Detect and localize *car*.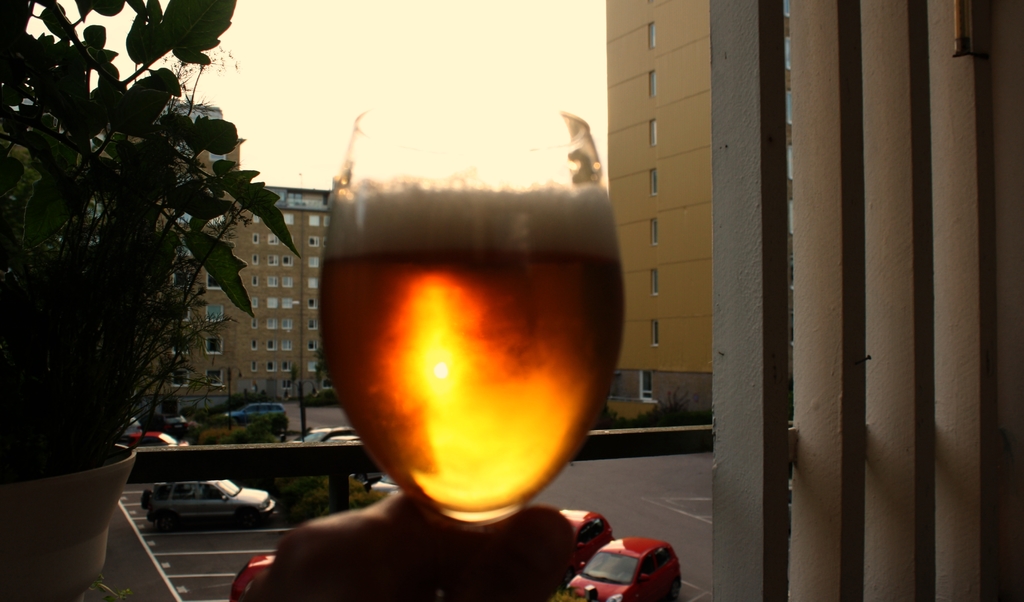
Localized at box(325, 432, 355, 443).
